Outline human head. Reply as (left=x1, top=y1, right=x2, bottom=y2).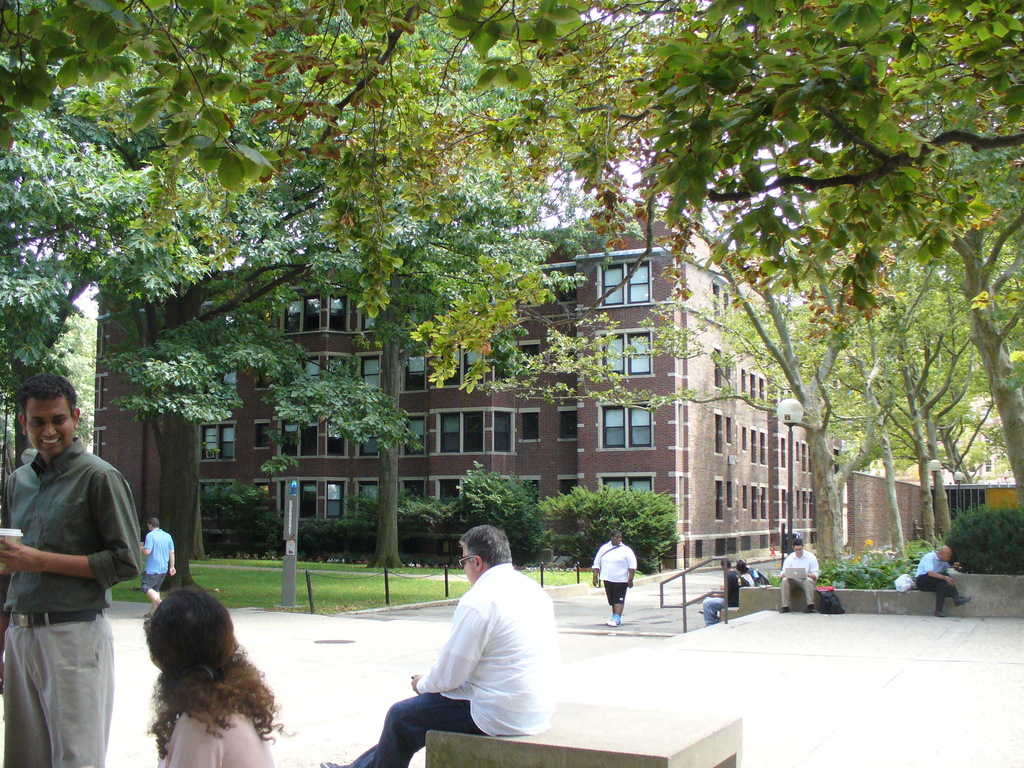
(left=462, top=526, right=510, bottom=582).
